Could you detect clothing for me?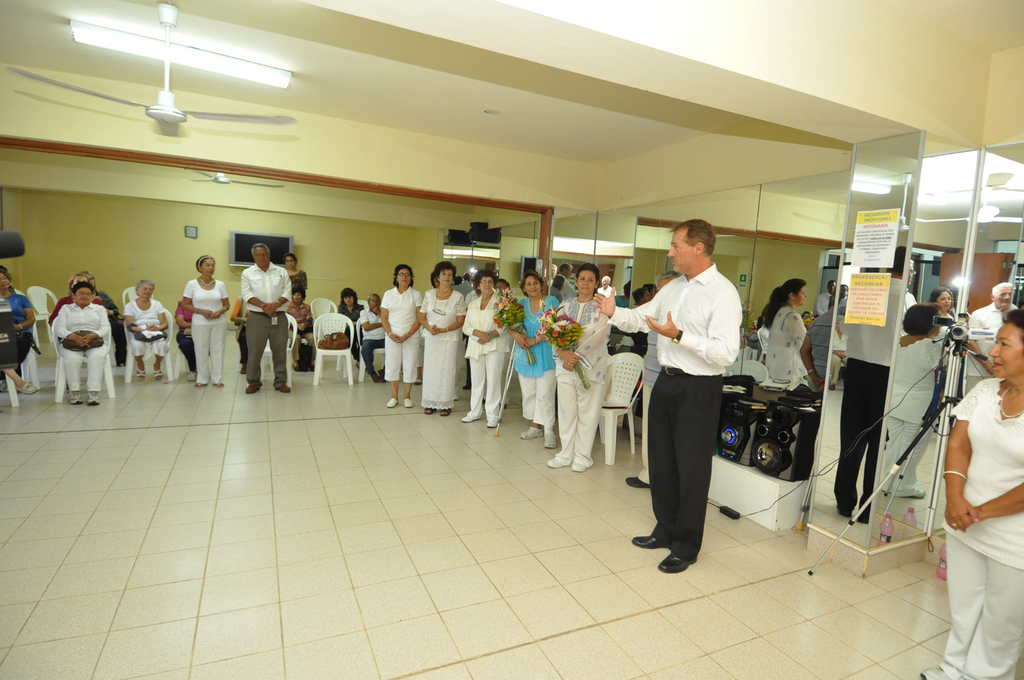
Detection result: (54, 303, 108, 391).
